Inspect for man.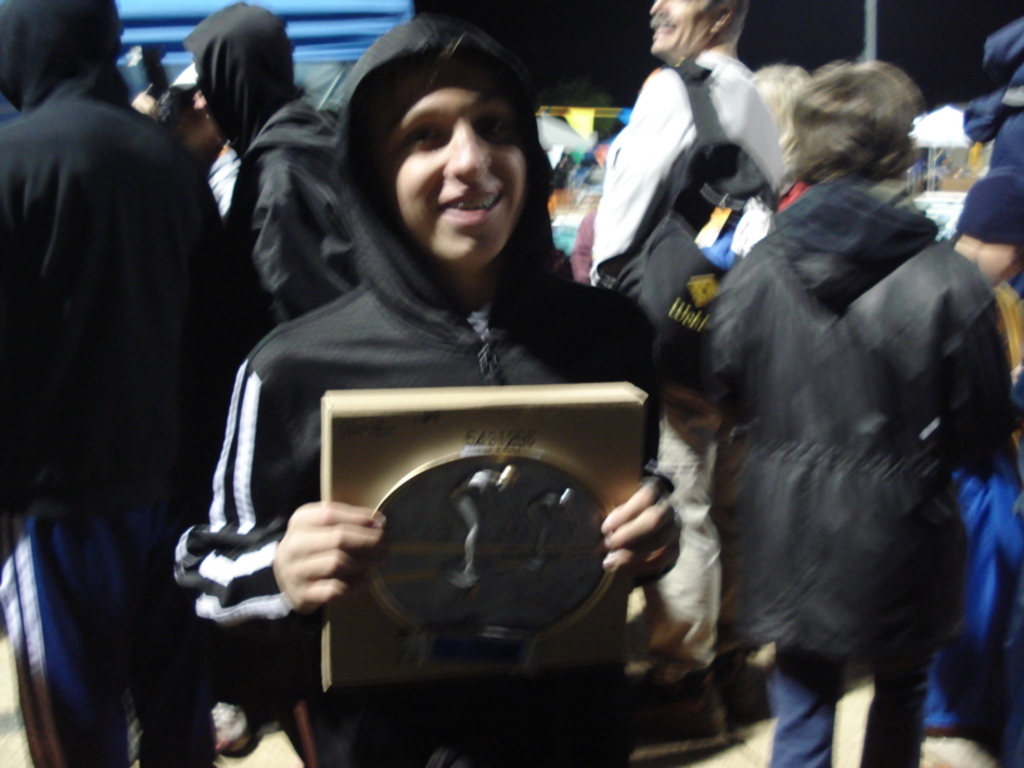
Inspection: 181 0 371 326.
